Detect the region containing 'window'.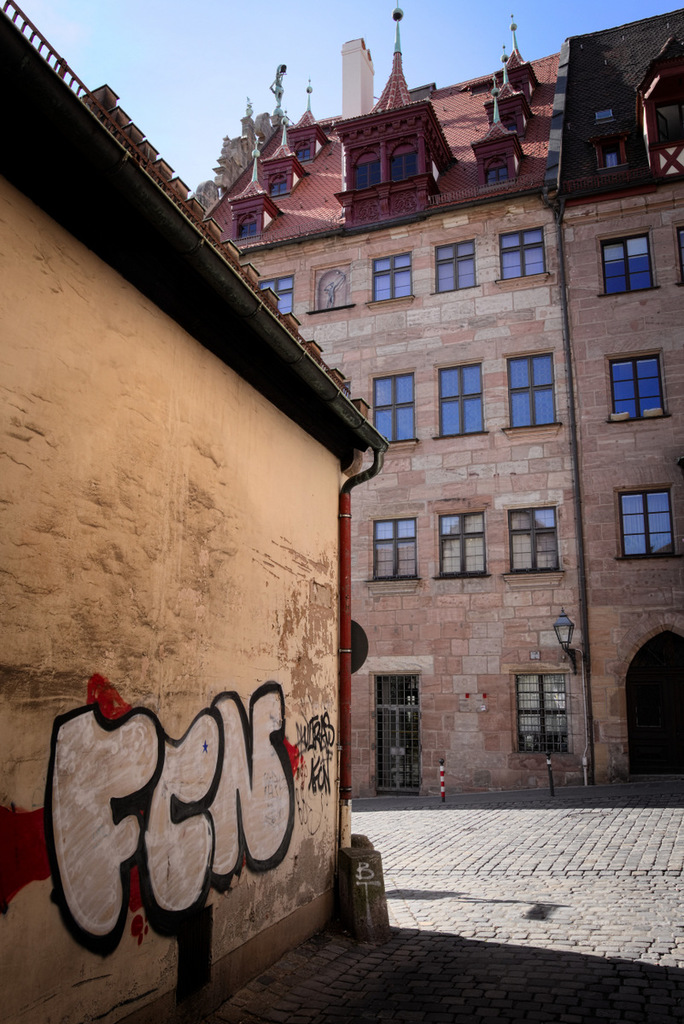
(left=367, top=510, right=422, bottom=595).
